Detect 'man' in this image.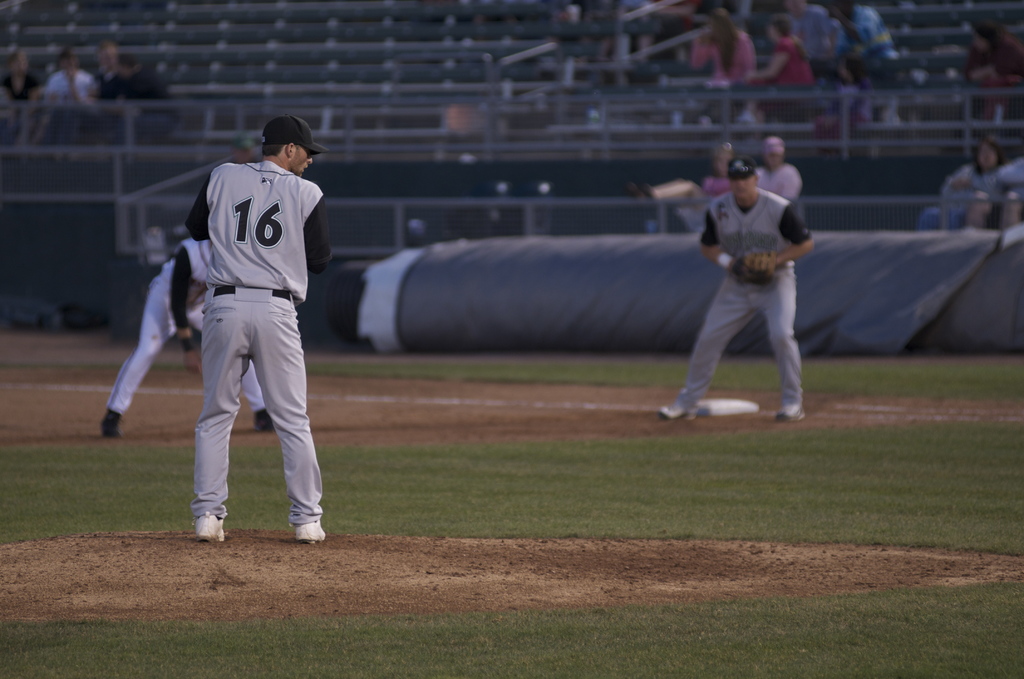
Detection: [left=98, top=51, right=170, bottom=108].
